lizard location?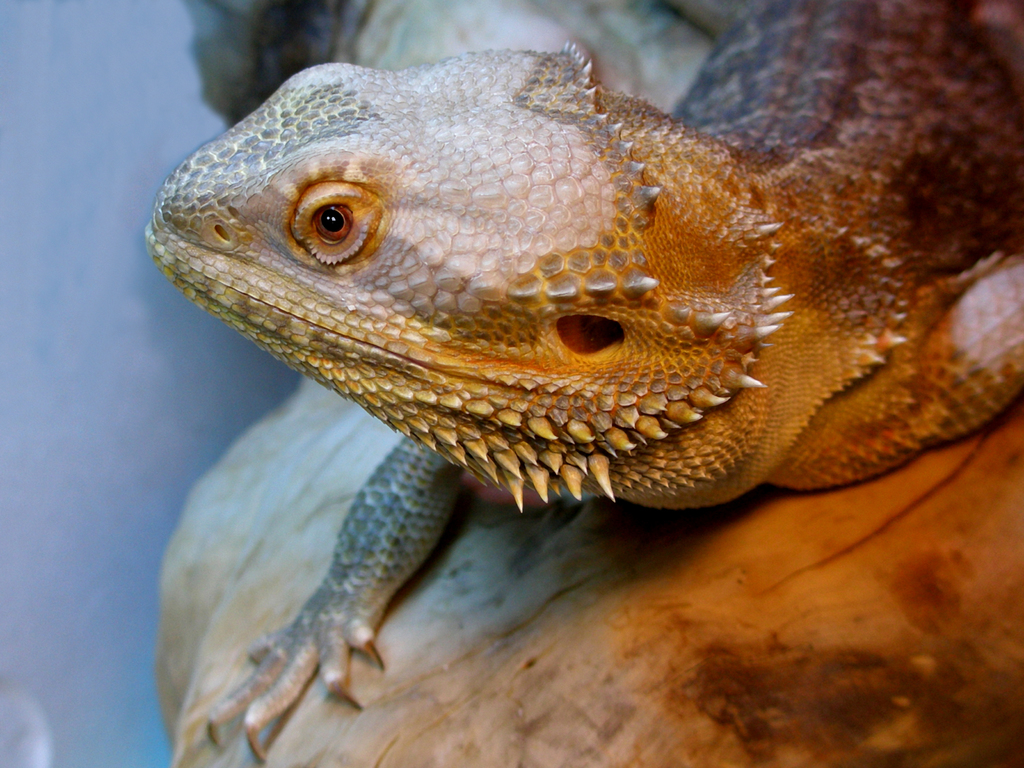
(x1=147, y1=6, x2=1023, y2=756)
